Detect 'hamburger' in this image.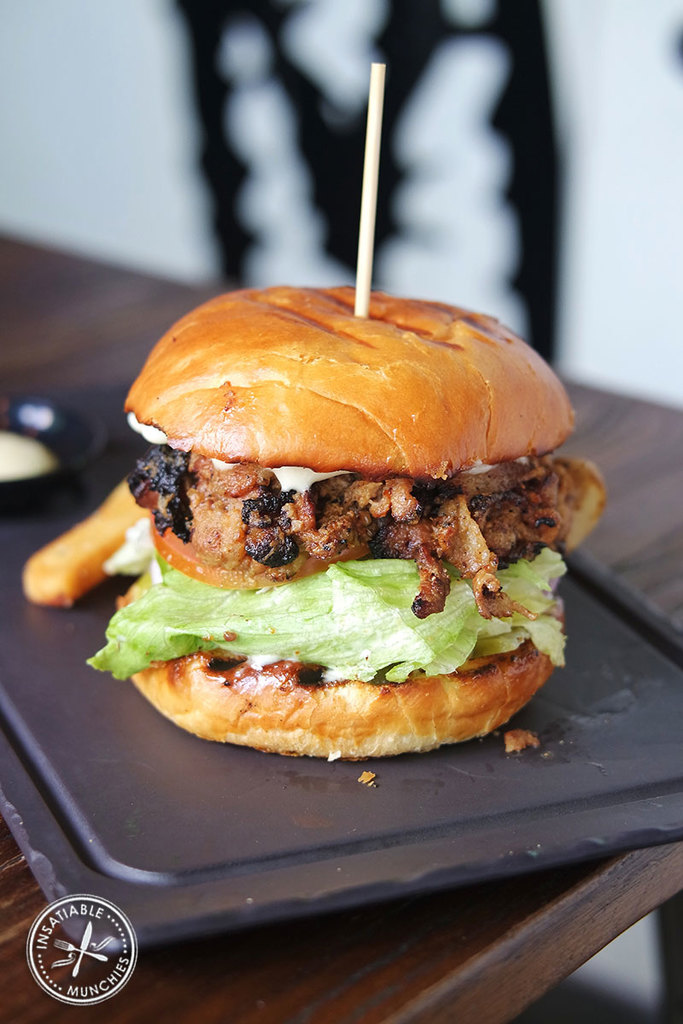
Detection: crop(89, 289, 605, 756).
